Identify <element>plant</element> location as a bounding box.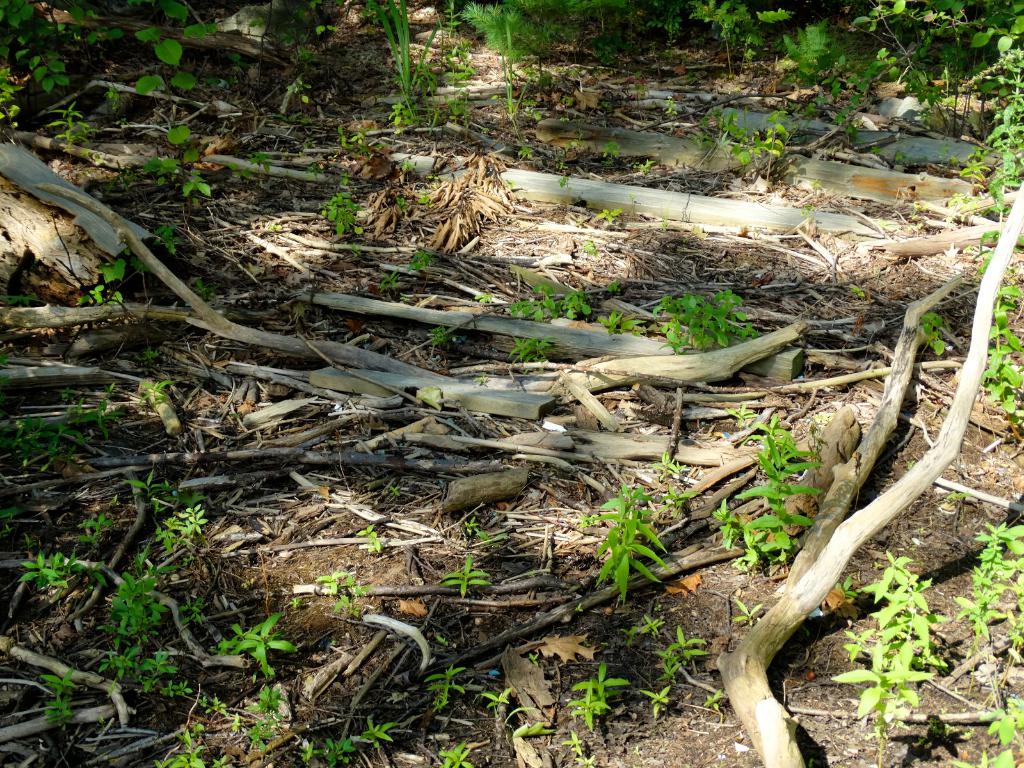
(362, 720, 394, 752).
